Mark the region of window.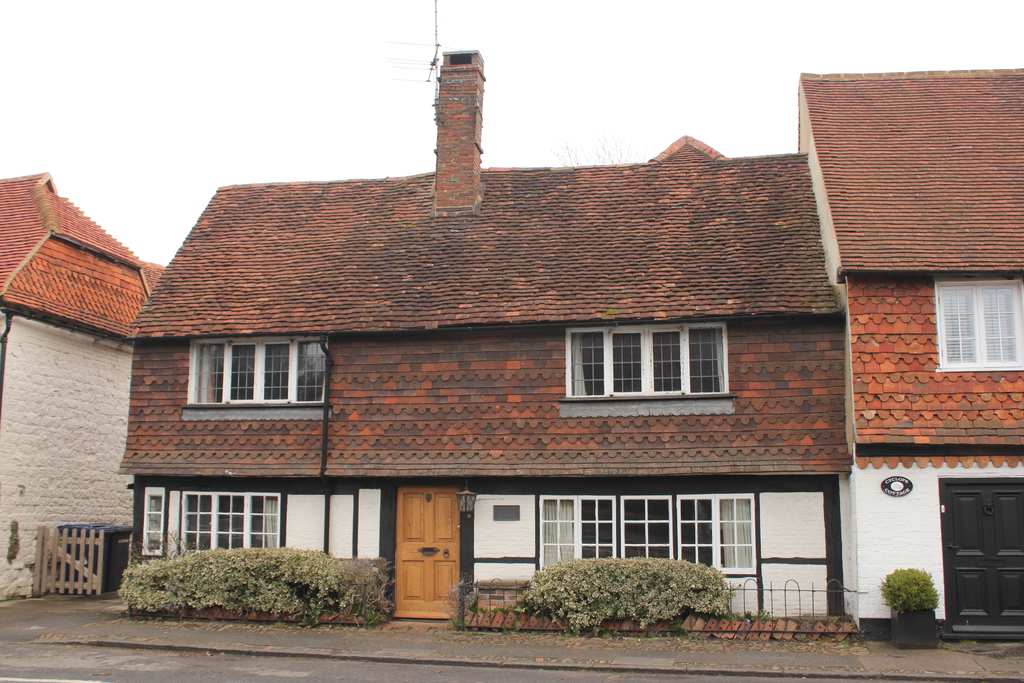
Region: box=[676, 495, 719, 572].
